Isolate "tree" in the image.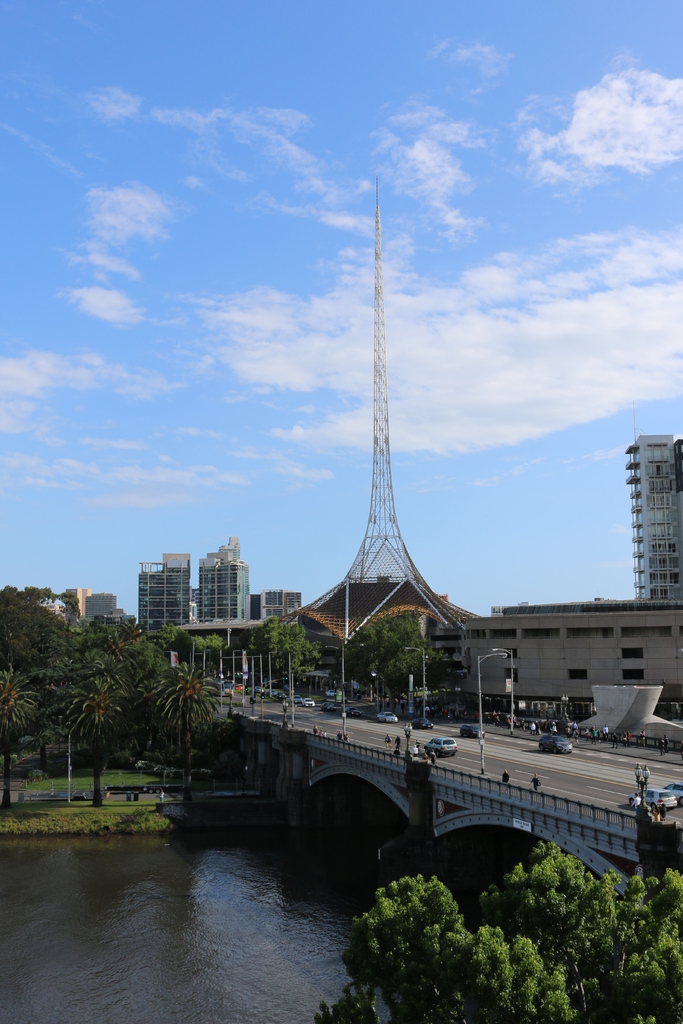
Isolated region: [x1=120, y1=645, x2=172, y2=696].
